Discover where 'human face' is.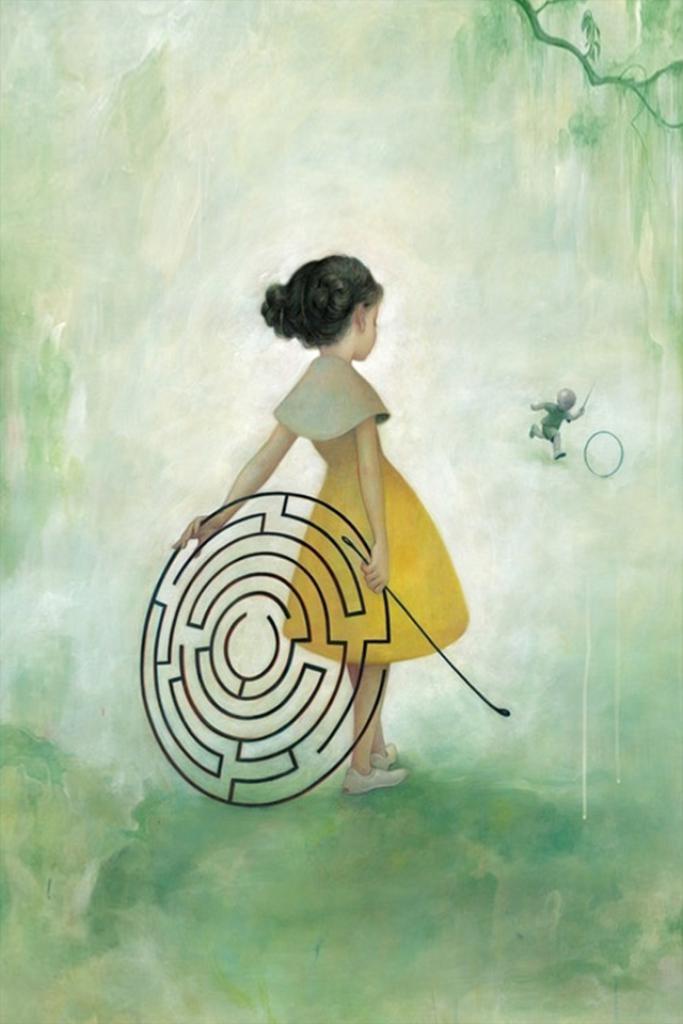
Discovered at region(366, 297, 382, 355).
